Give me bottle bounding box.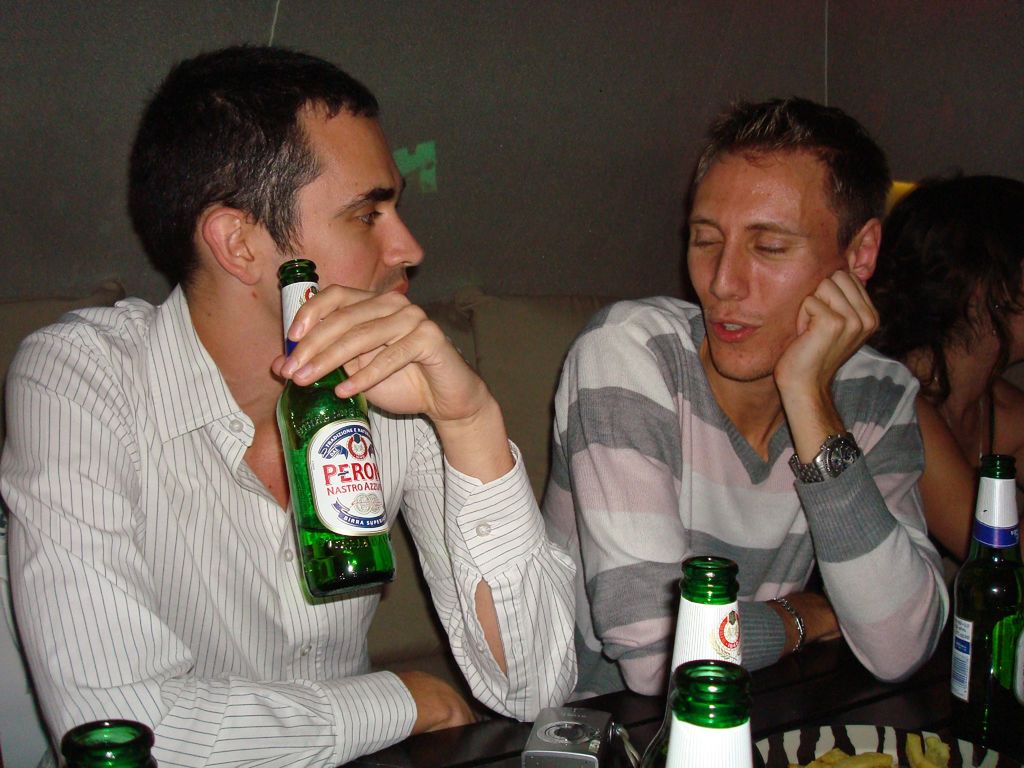
[938,462,1023,740].
